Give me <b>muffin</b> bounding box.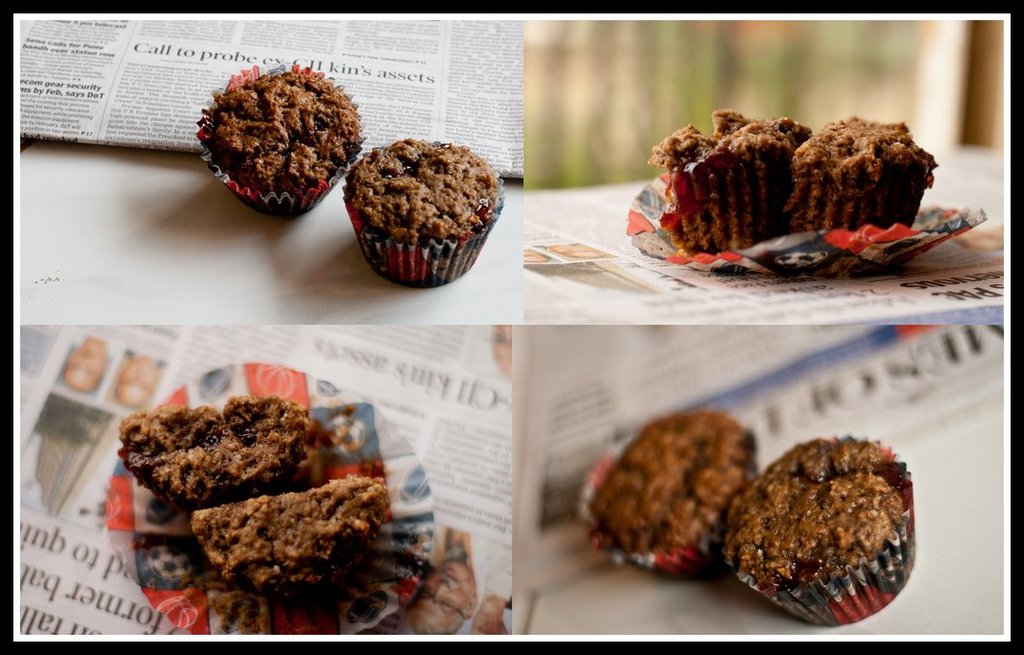
bbox=(638, 108, 812, 258).
